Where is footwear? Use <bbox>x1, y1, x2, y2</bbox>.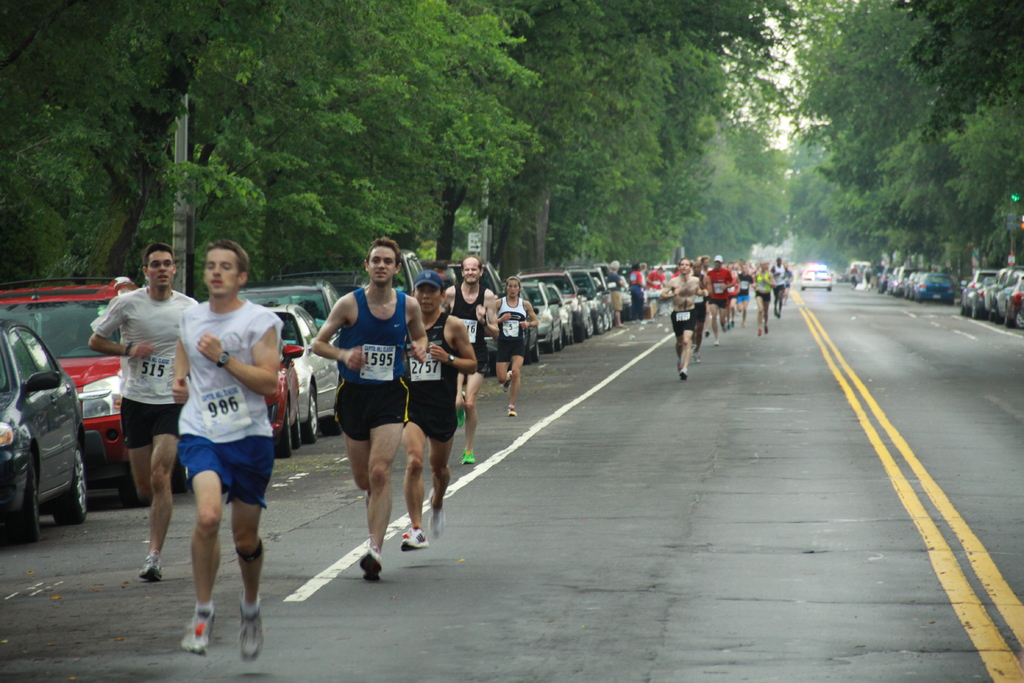
<bbox>358, 545, 385, 584</bbox>.
